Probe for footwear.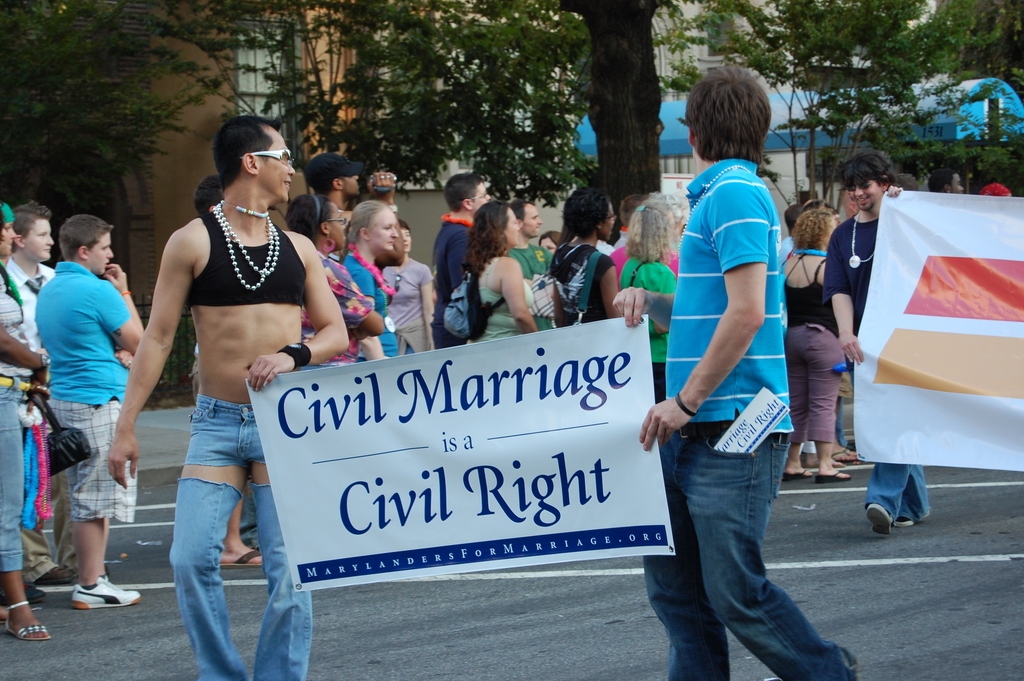
Probe result: [x1=73, y1=573, x2=145, y2=612].
